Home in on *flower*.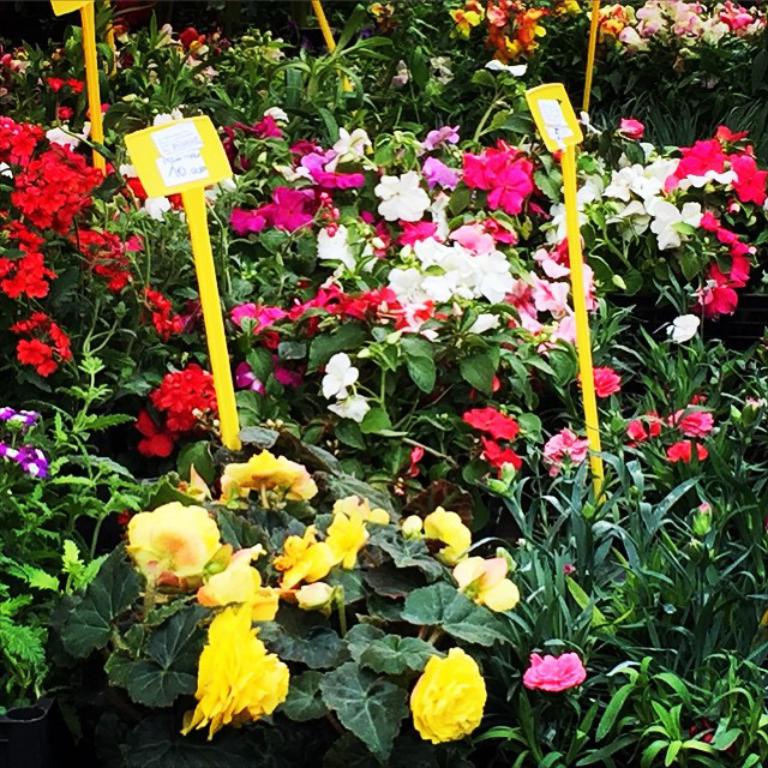
Homed in at {"x1": 450, "y1": 554, "x2": 515, "y2": 606}.
